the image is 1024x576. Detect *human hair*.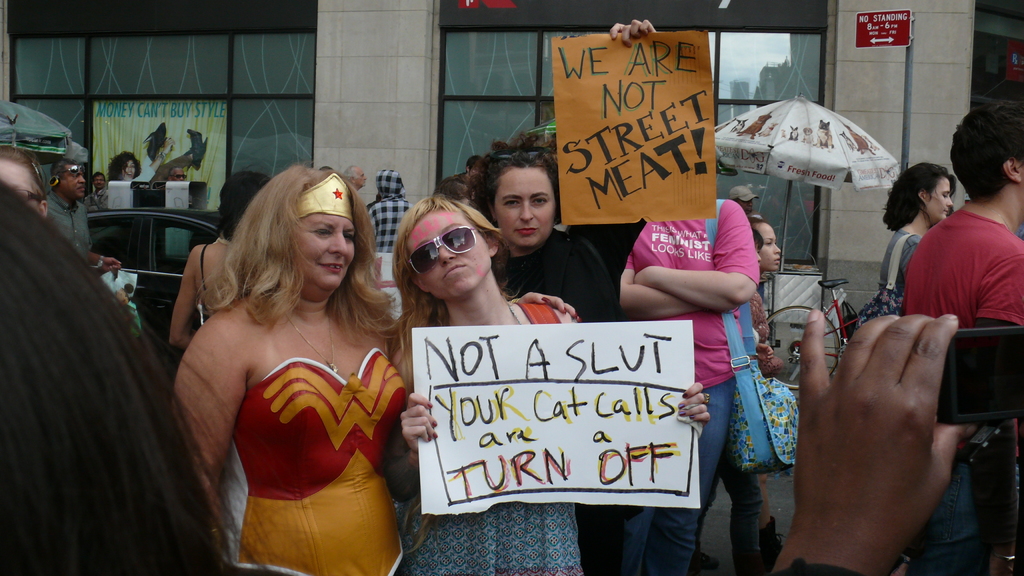
Detection: BBox(106, 150, 141, 184).
